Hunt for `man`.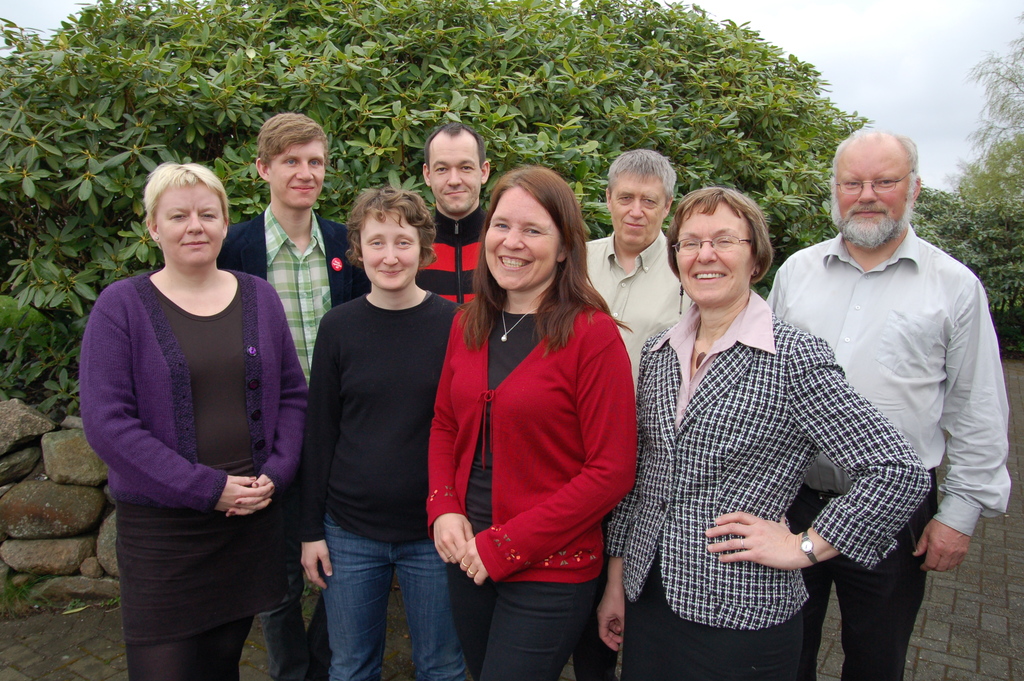
Hunted down at 581 145 692 399.
